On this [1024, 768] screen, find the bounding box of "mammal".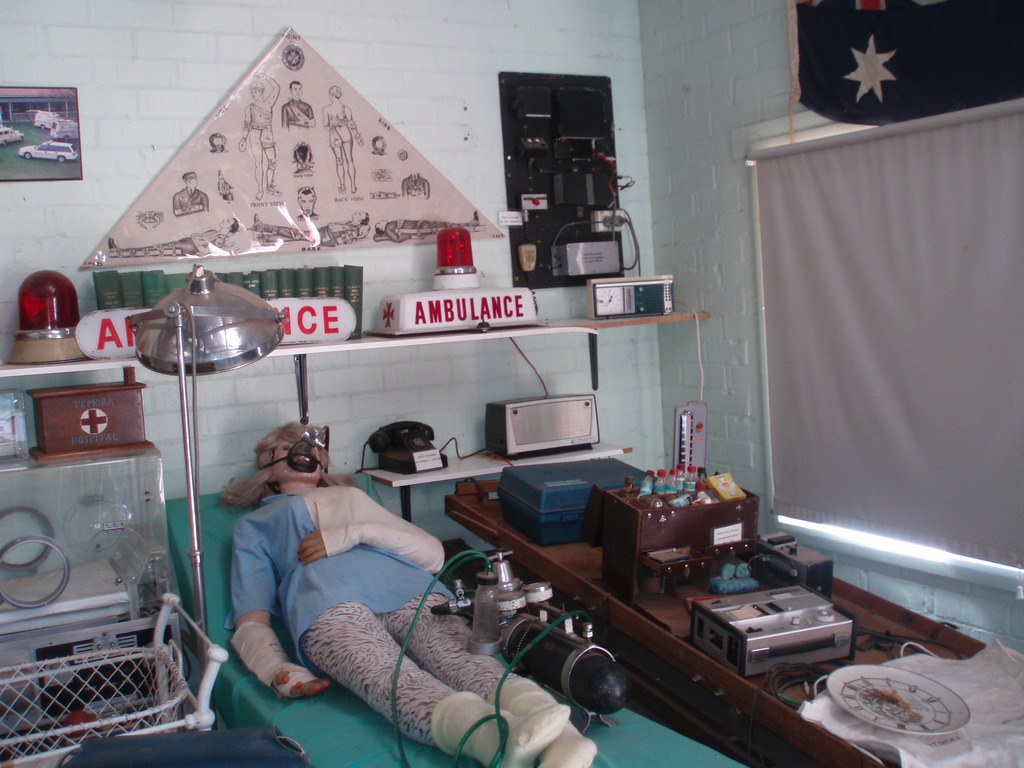
Bounding box: BBox(212, 419, 596, 767).
